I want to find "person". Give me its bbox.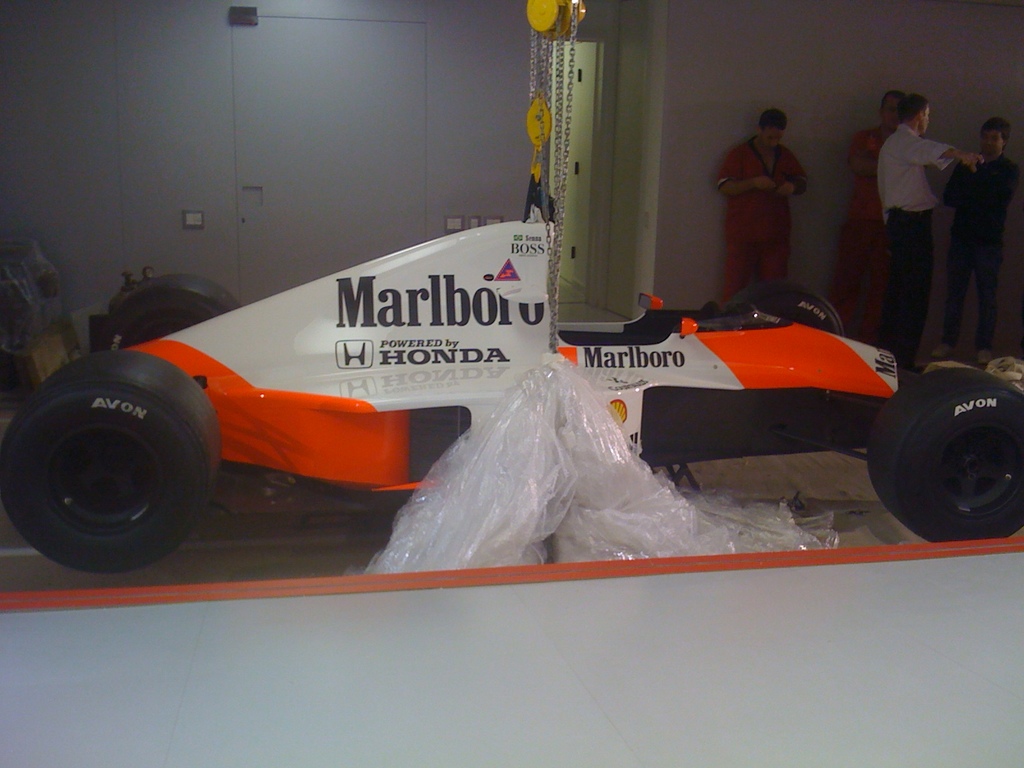
(726, 105, 824, 300).
